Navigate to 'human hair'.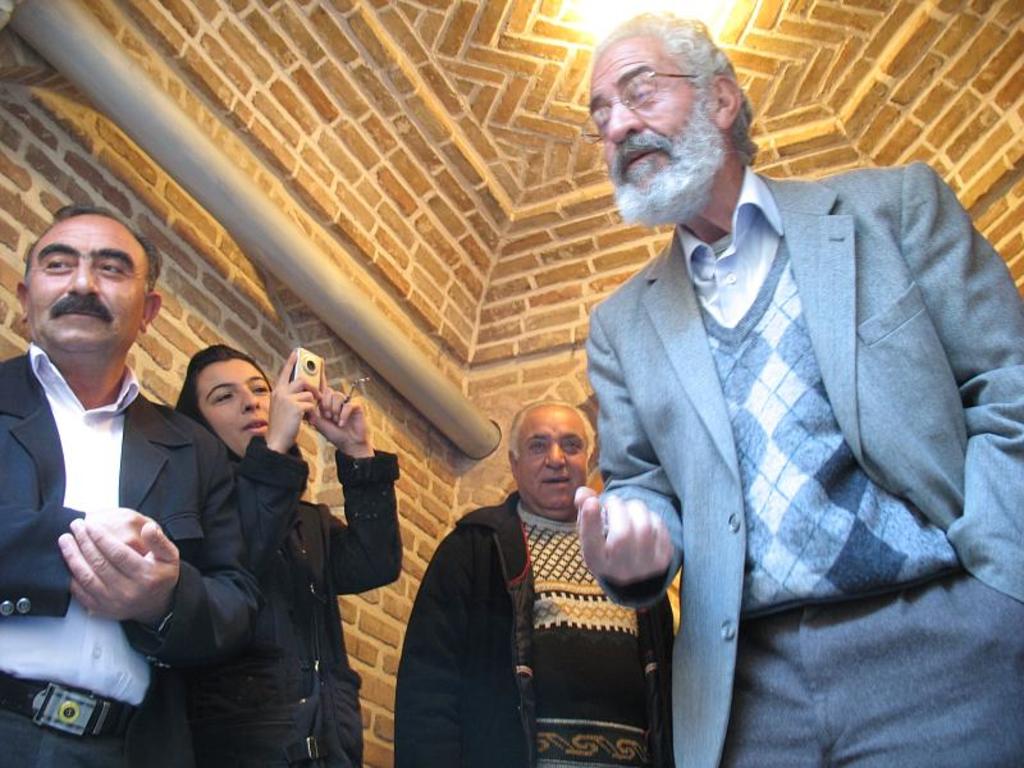
Navigation target: left=22, top=211, right=140, bottom=342.
